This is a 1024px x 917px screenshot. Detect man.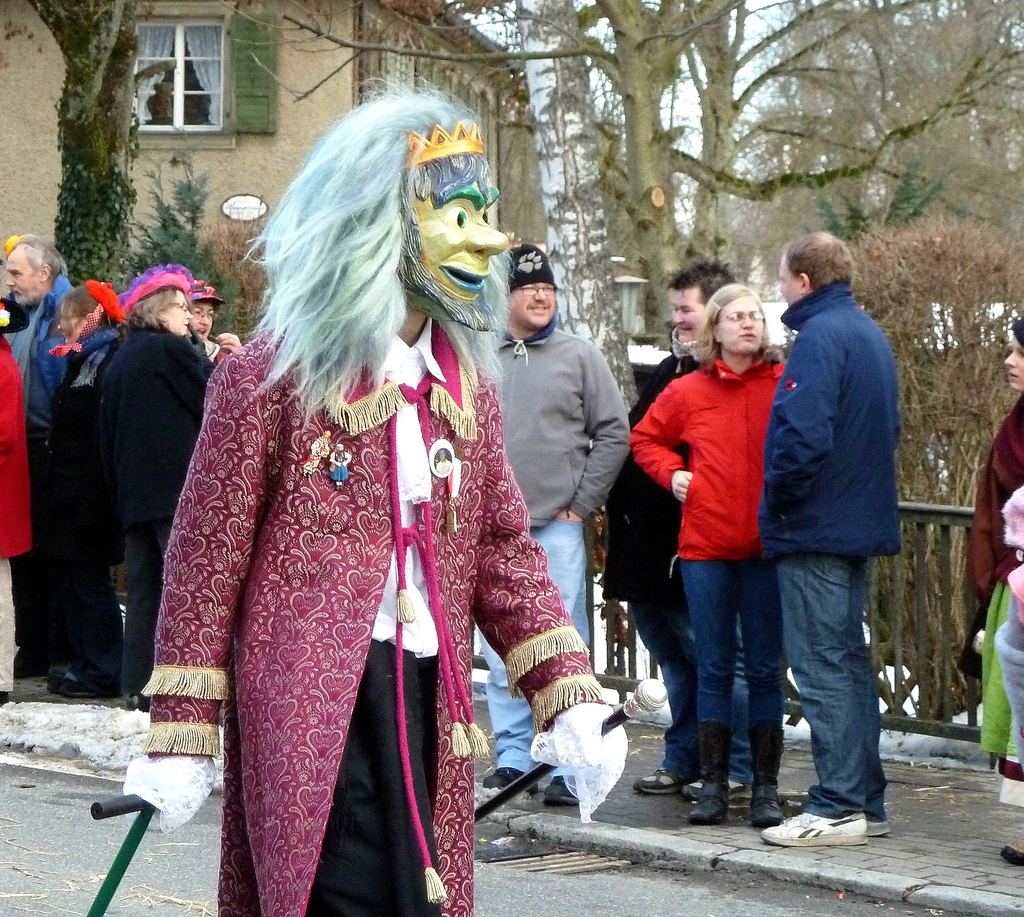
[x1=710, y1=231, x2=917, y2=834].
